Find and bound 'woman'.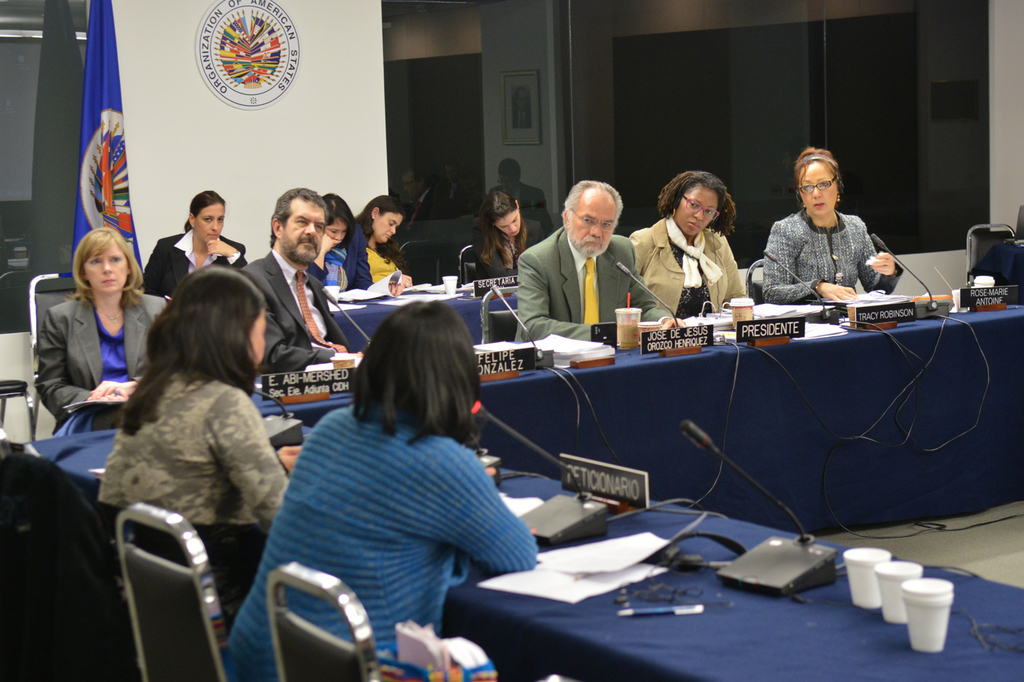
Bound: <box>146,193,249,301</box>.
